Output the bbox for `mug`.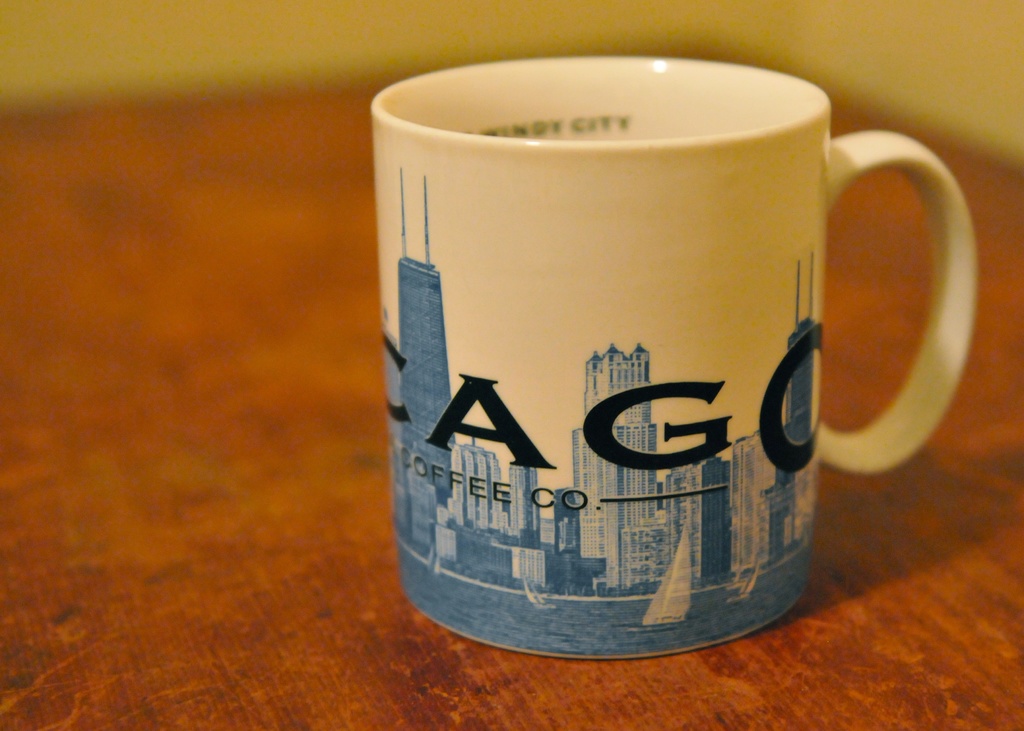
bbox(365, 54, 982, 660).
